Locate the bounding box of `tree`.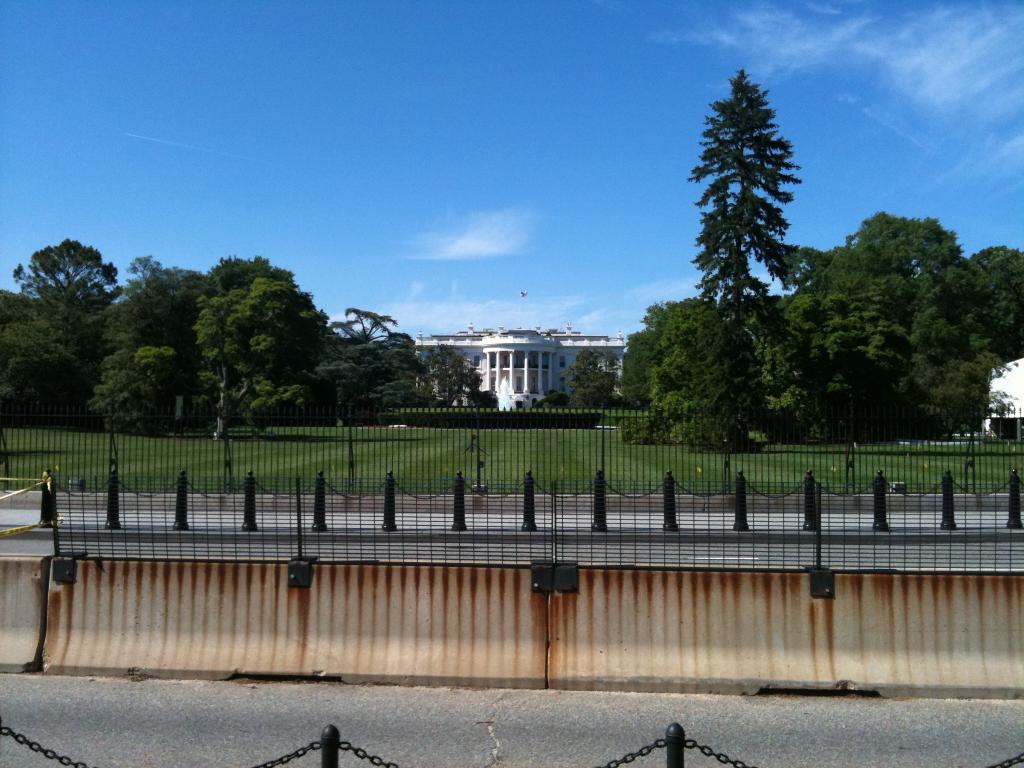
Bounding box: crop(407, 348, 504, 410).
